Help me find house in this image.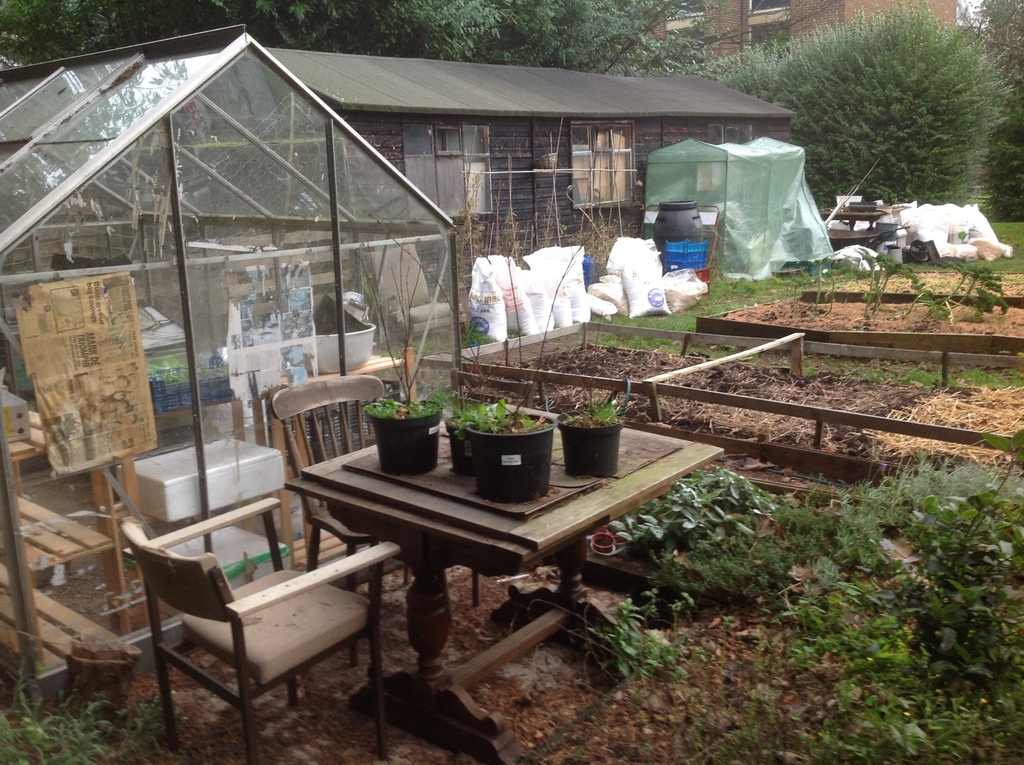
Found it: bbox=(636, 0, 971, 63).
